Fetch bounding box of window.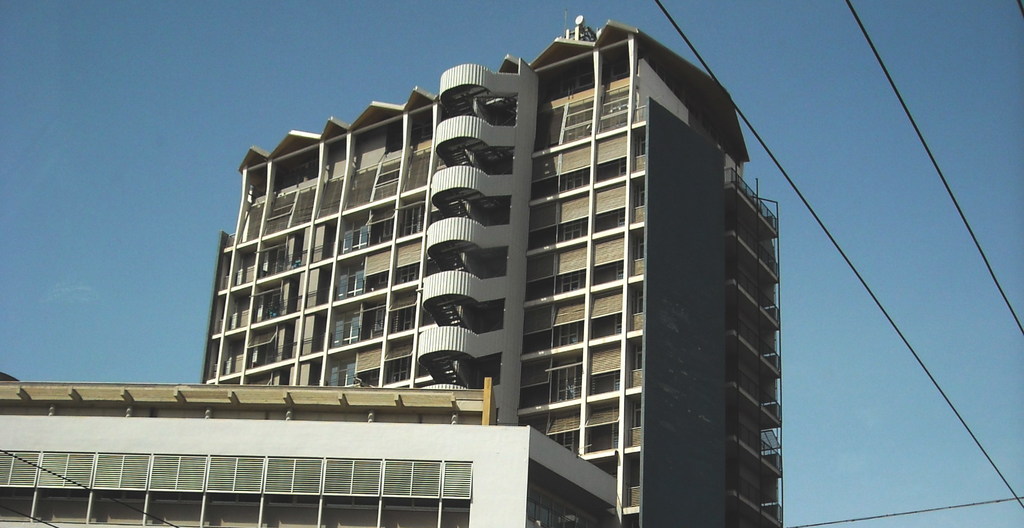
Bbox: [628,224,645,261].
